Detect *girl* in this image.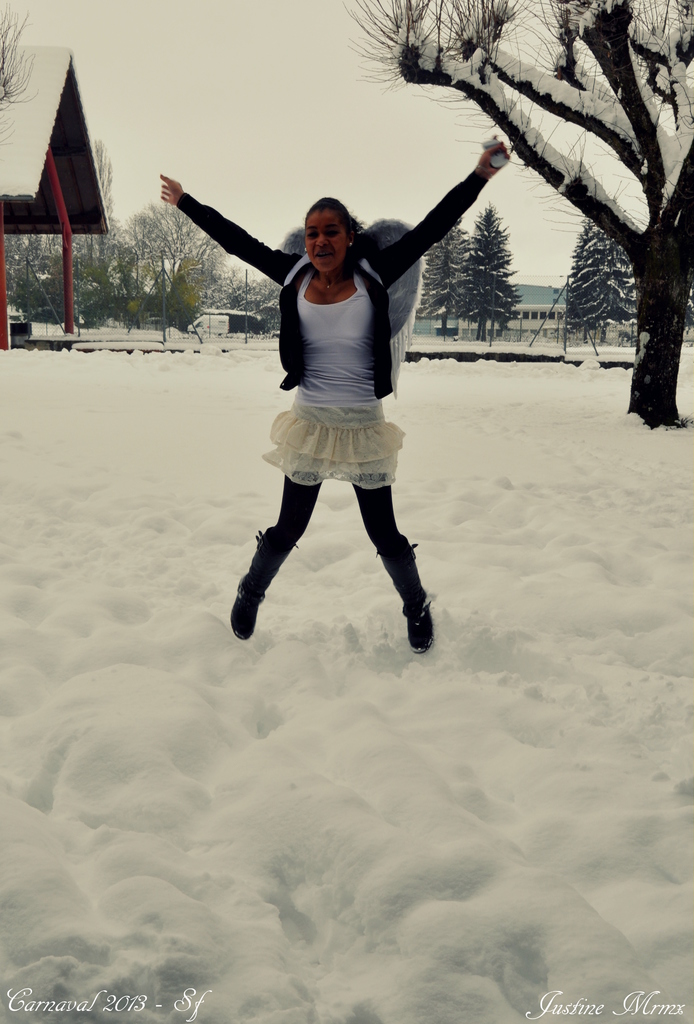
Detection: box=[154, 132, 508, 648].
